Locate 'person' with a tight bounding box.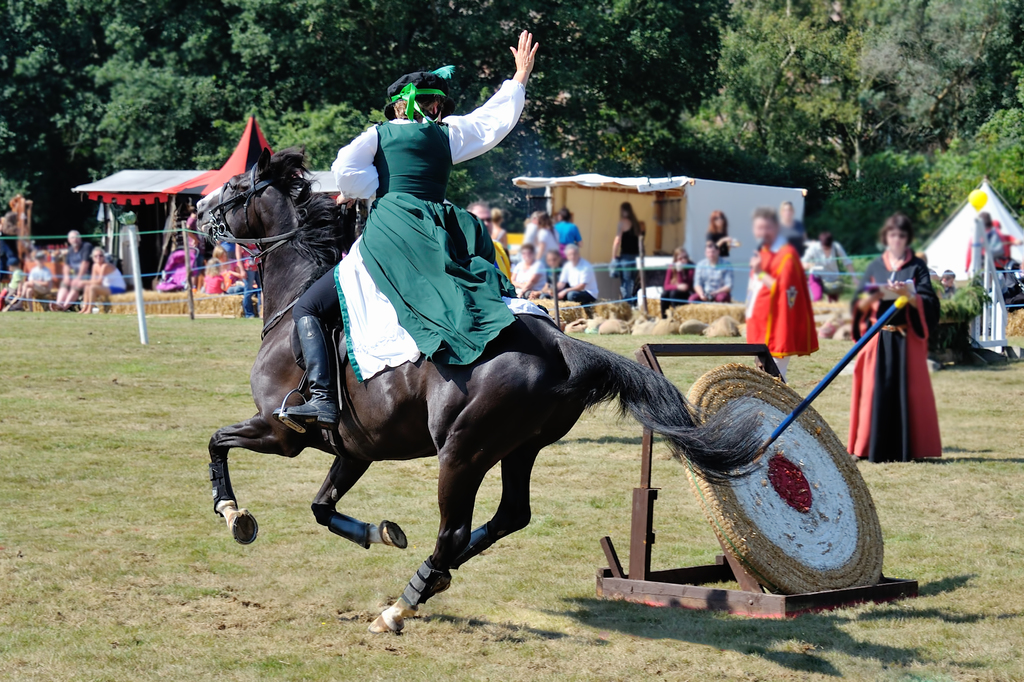
BBox(658, 249, 693, 319).
